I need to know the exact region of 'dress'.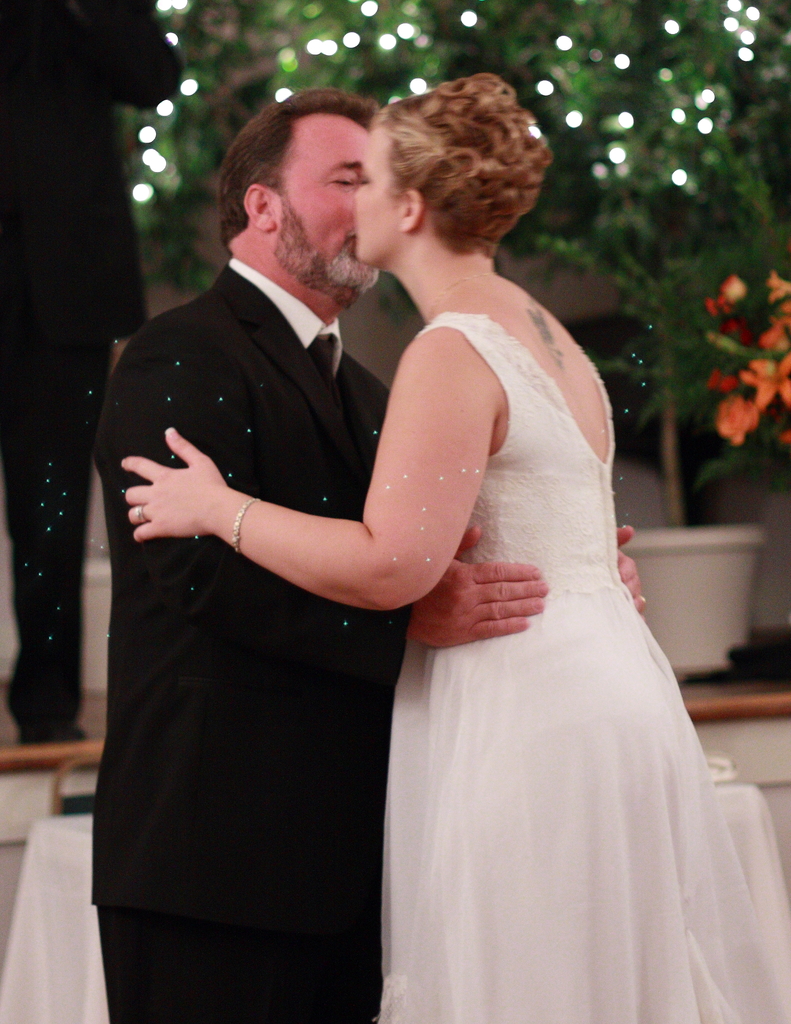
Region: [383,318,790,1020].
